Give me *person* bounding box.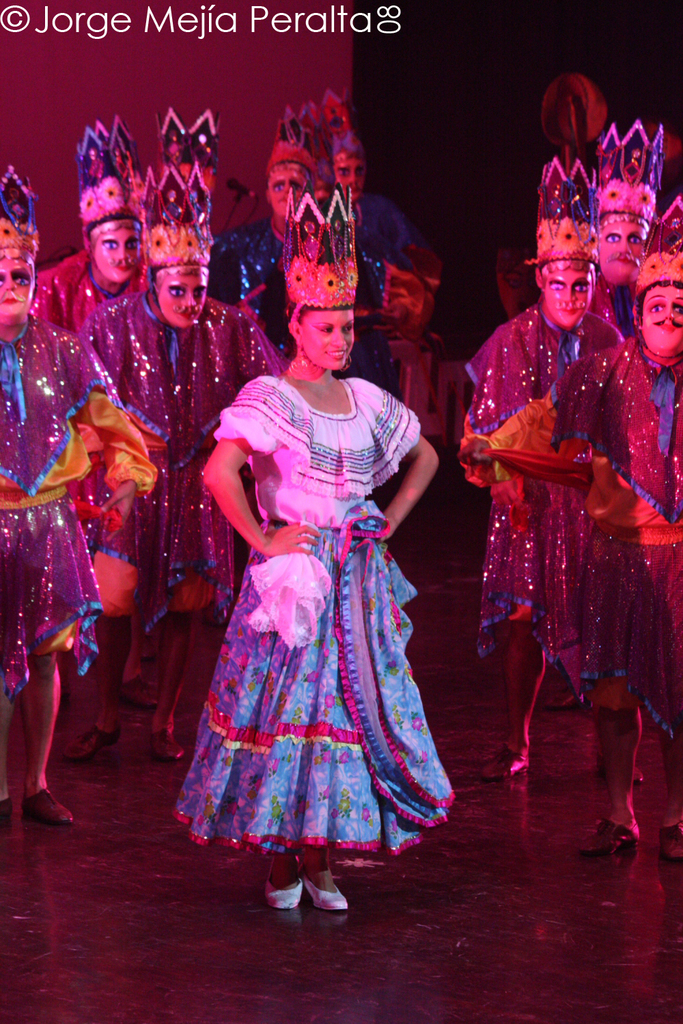
{"x1": 460, "y1": 193, "x2": 682, "y2": 857}.
